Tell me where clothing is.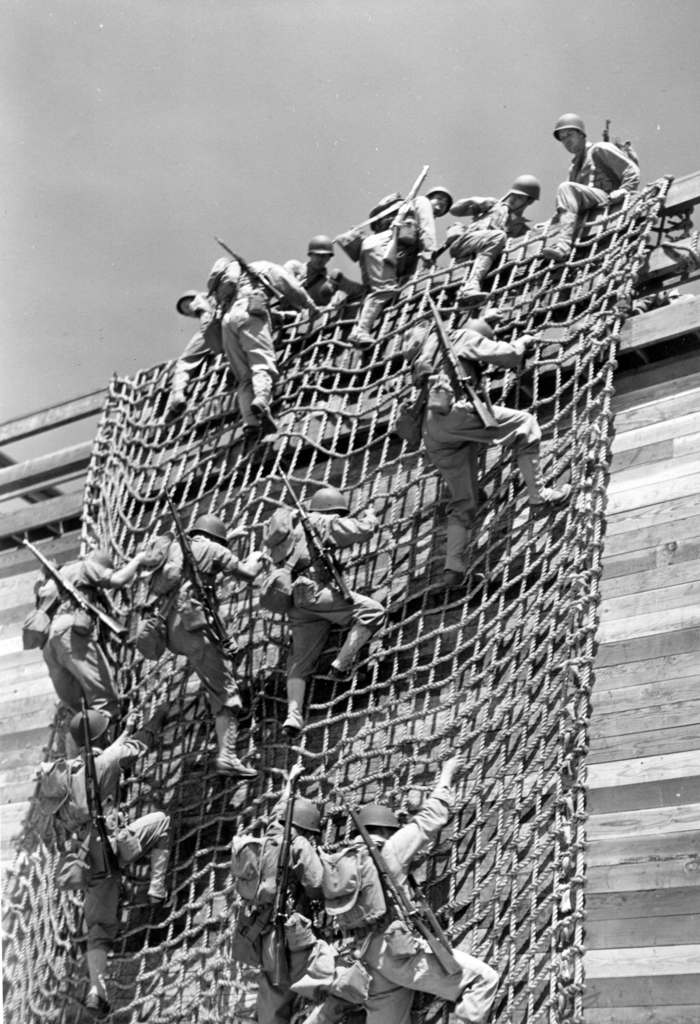
clothing is at region(402, 319, 539, 526).
